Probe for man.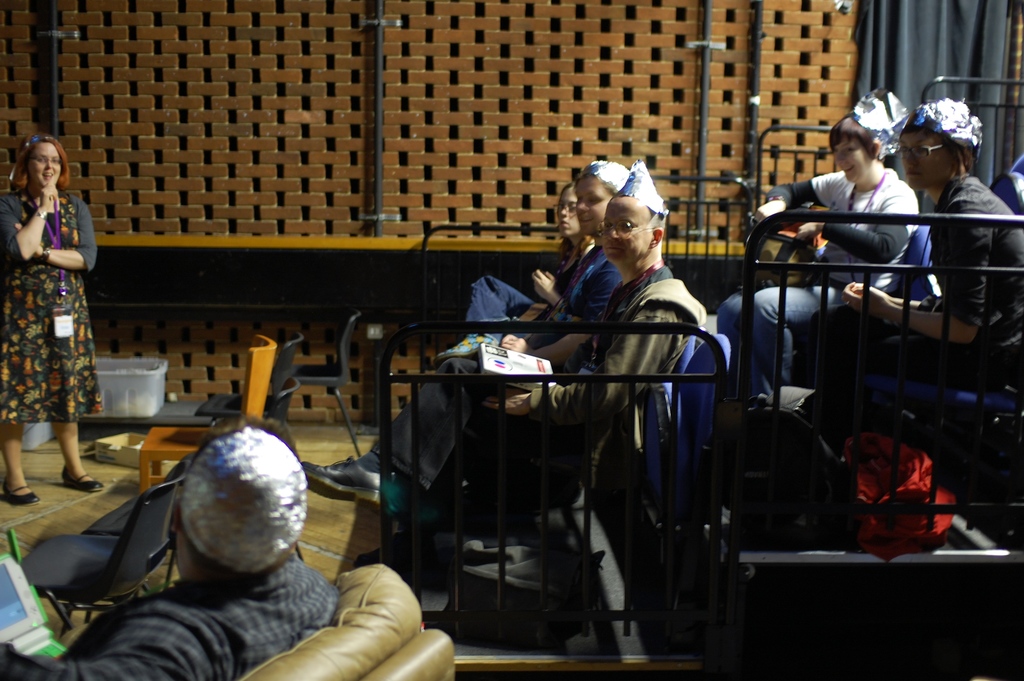
Probe result: x1=0 y1=425 x2=341 y2=680.
